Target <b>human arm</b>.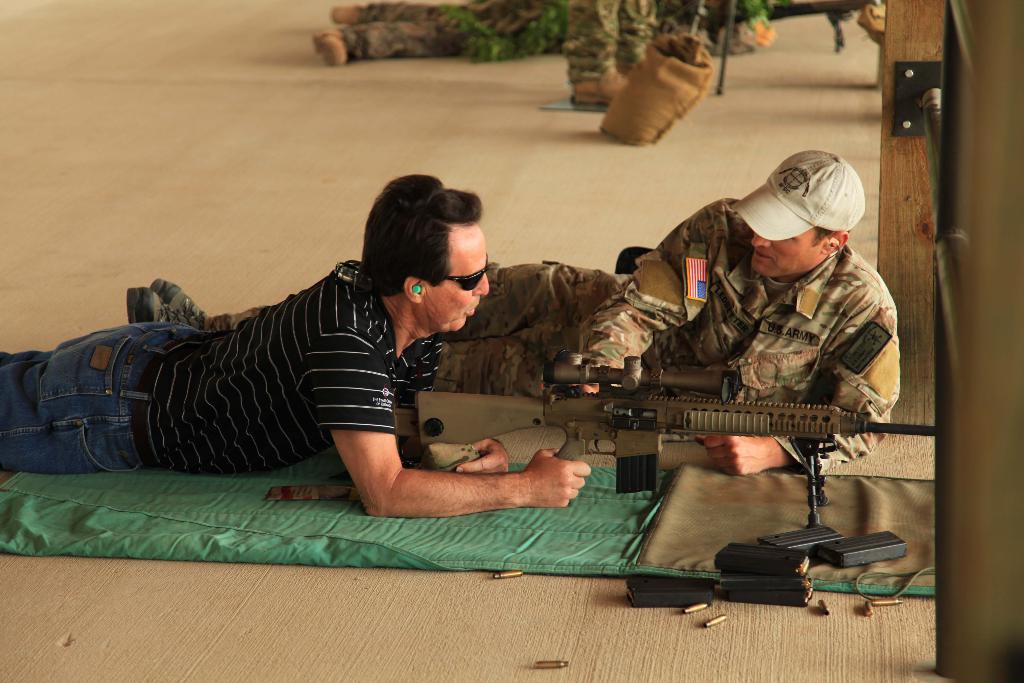
Target region: box(538, 201, 719, 397).
